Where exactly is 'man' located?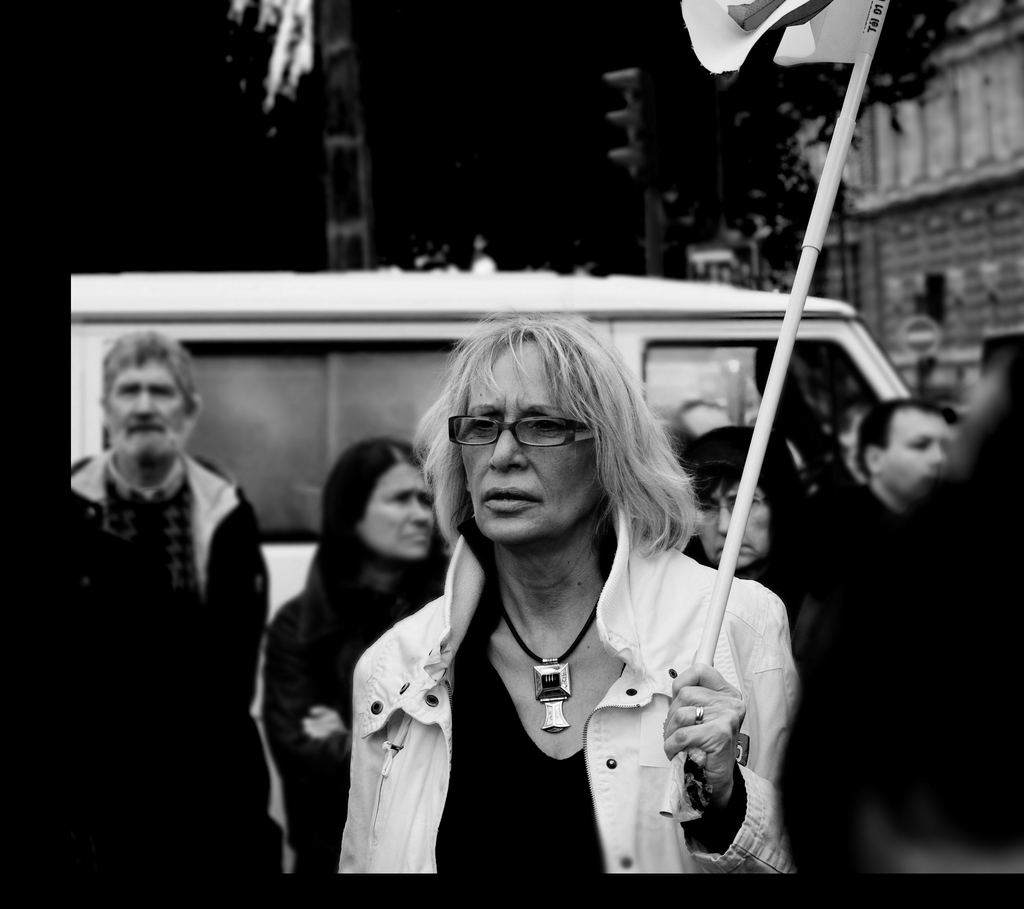
Its bounding box is select_region(846, 409, 966, 532).
